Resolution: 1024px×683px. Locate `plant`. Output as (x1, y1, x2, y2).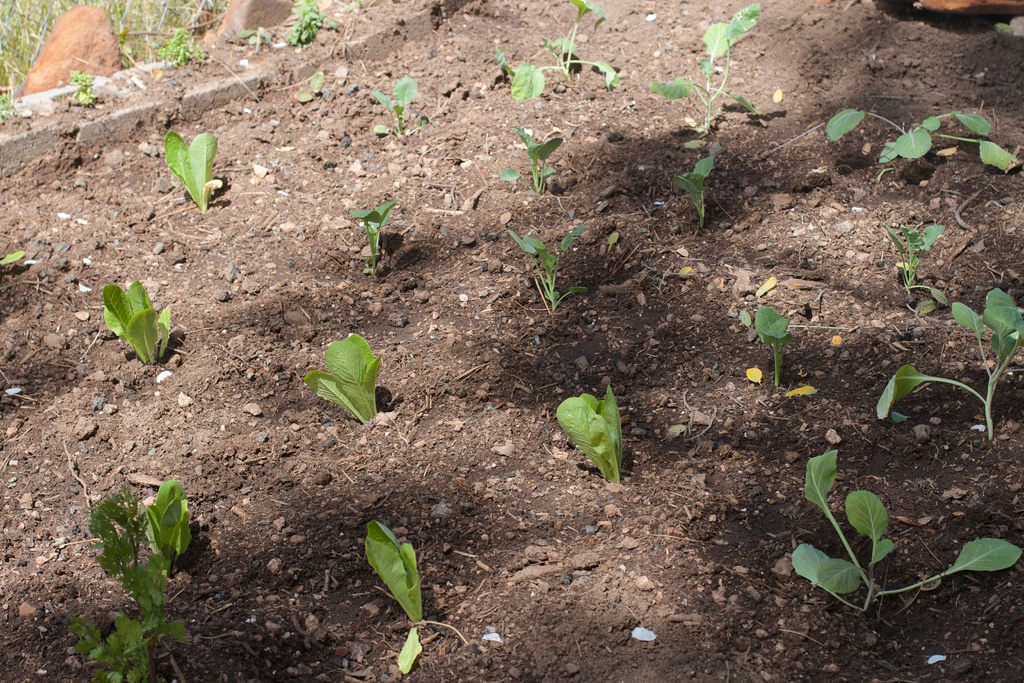
(0, 85, 21, 120).
